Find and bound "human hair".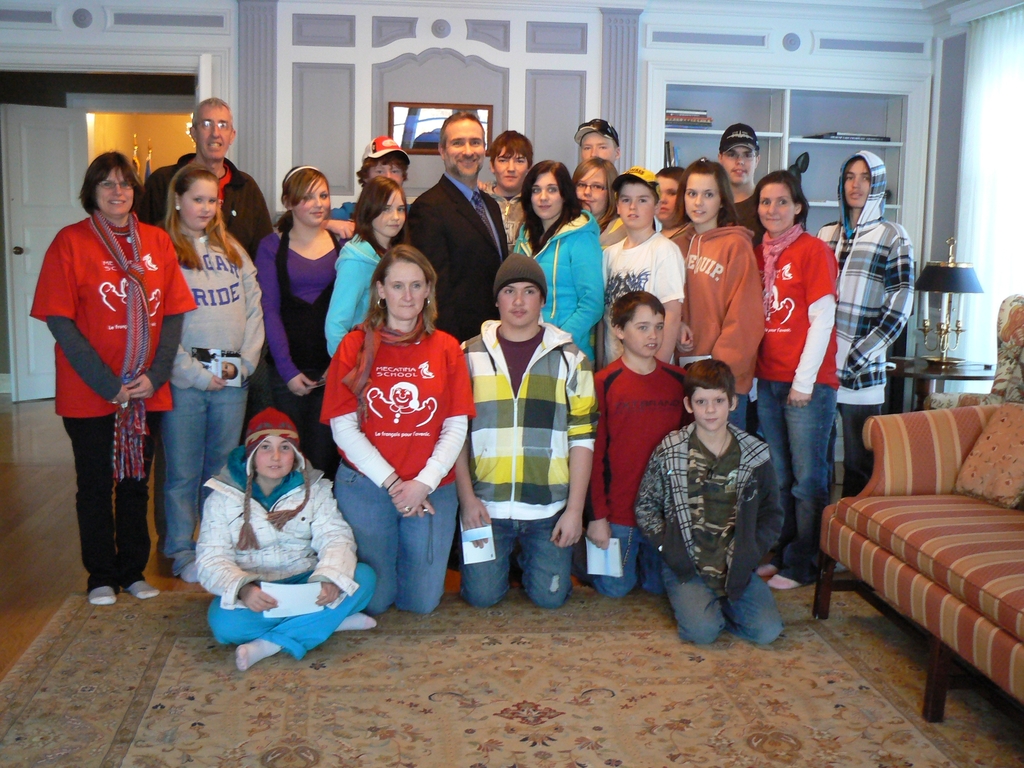
Bound: crop(242, 455, 313, 547).
